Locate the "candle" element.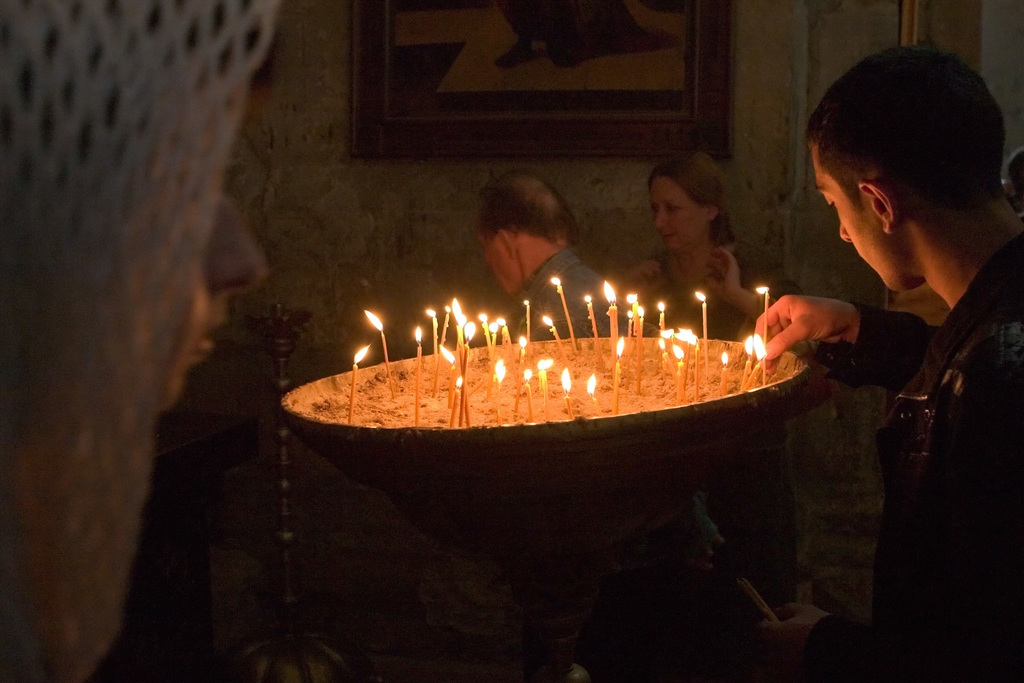
Element bbox: bbox=[548, 277, 579, 350].
